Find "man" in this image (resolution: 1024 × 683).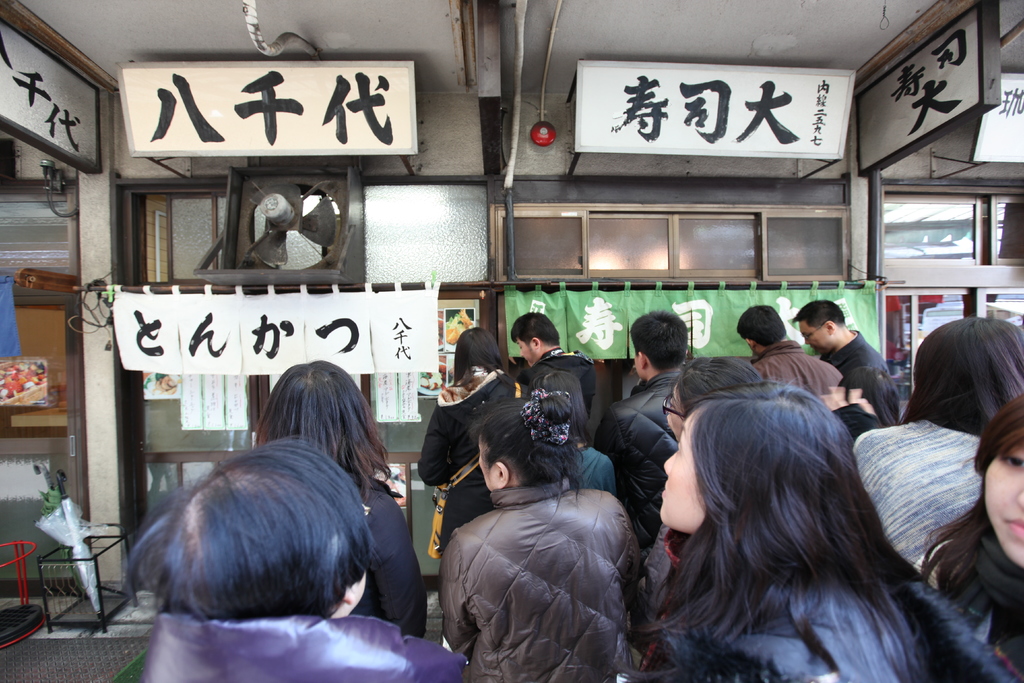
<bbox>508, 308, 595, 420</bbox>.
